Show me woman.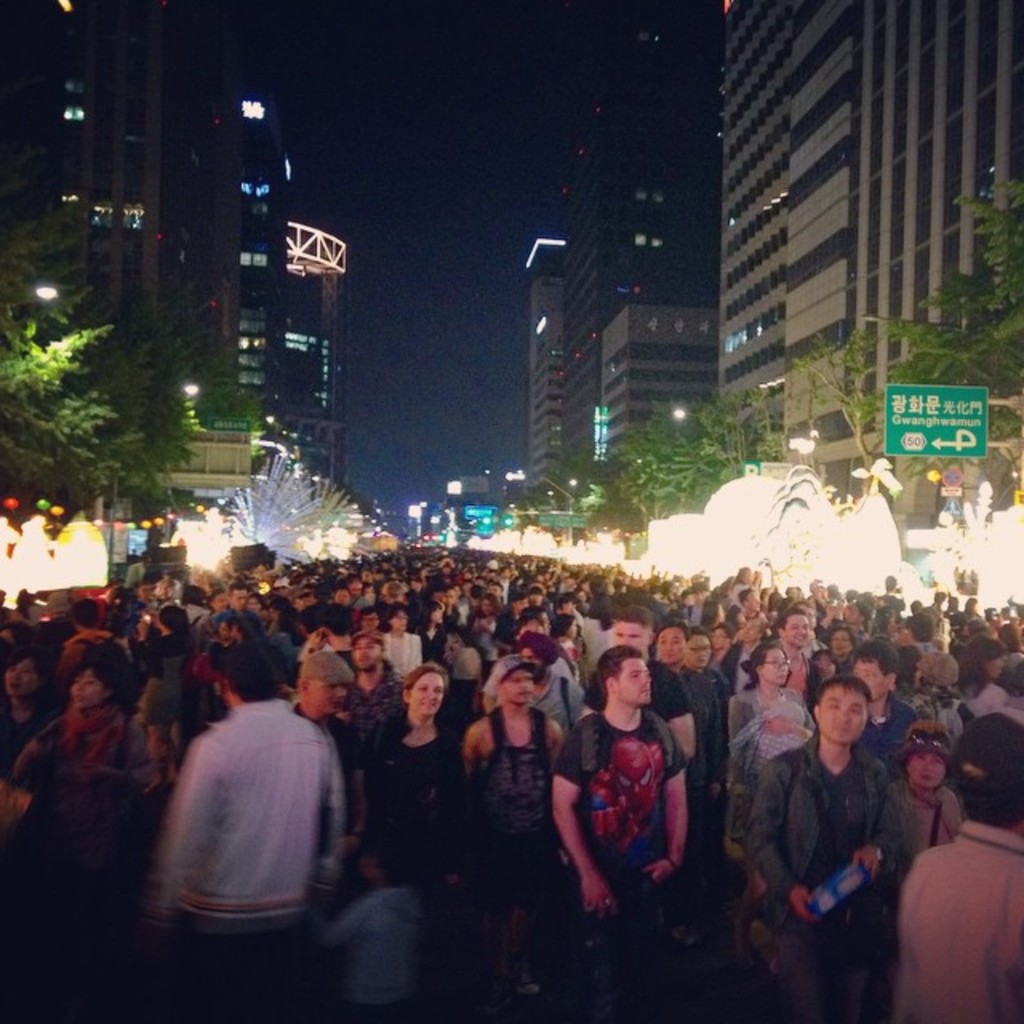
woman is here: bbox(355, 662, 472, 925).
